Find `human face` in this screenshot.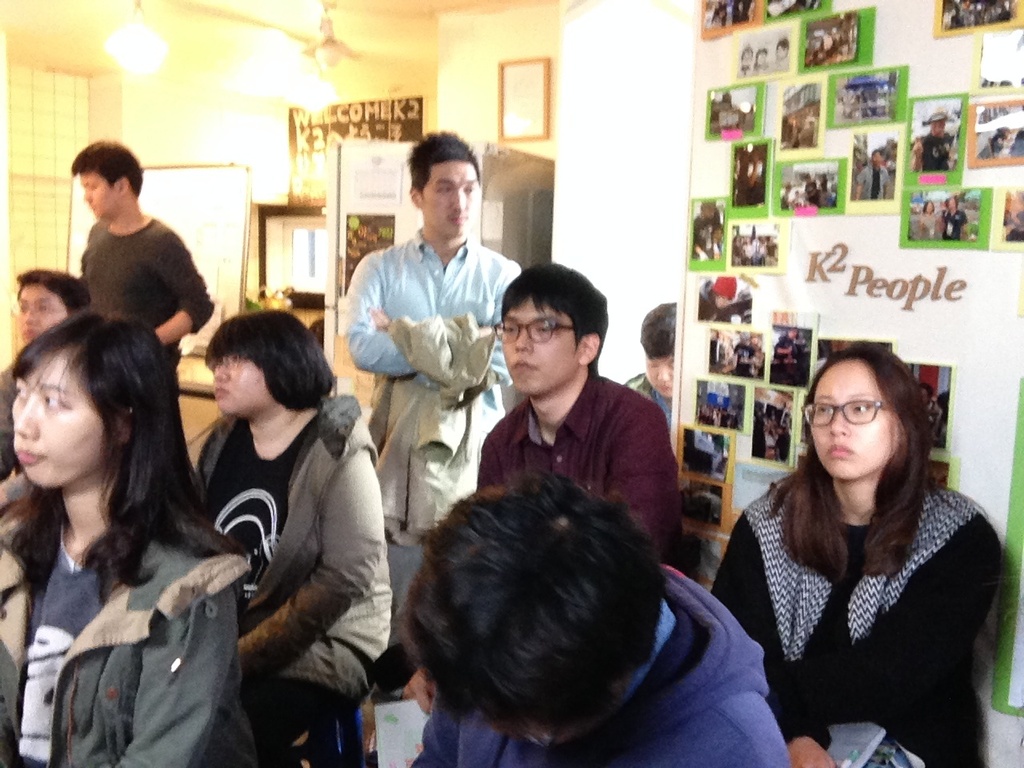
The bounding box for `human face` is {"x1": 810, "y1": 362, "x2": 891, "y2": 478}.
